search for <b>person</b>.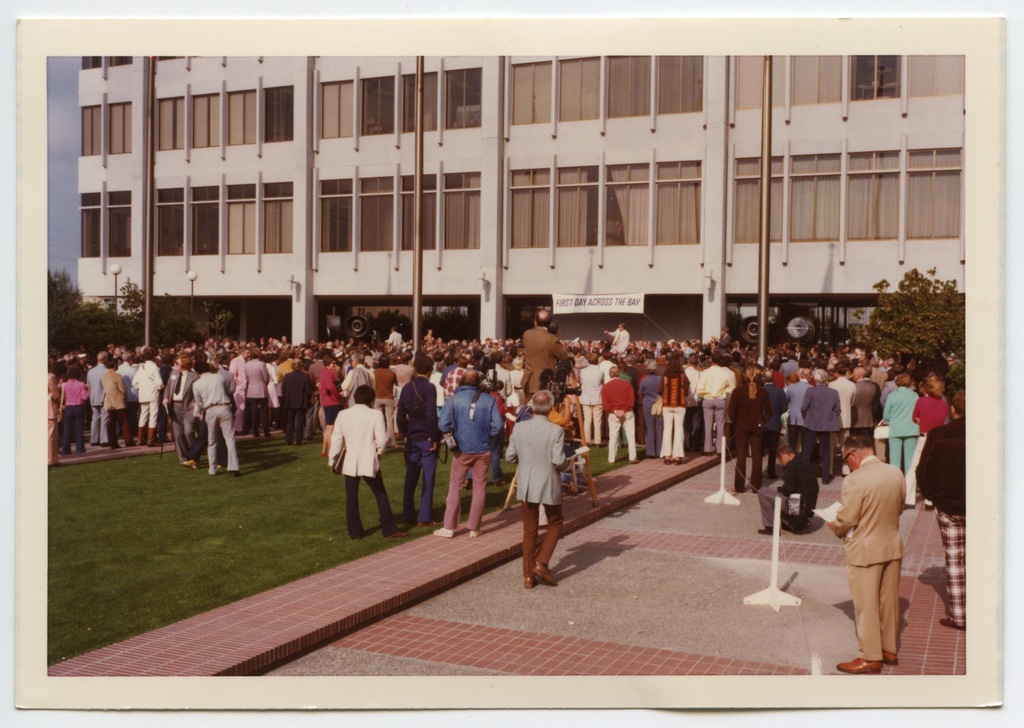
Found at 904 376 950 510.
